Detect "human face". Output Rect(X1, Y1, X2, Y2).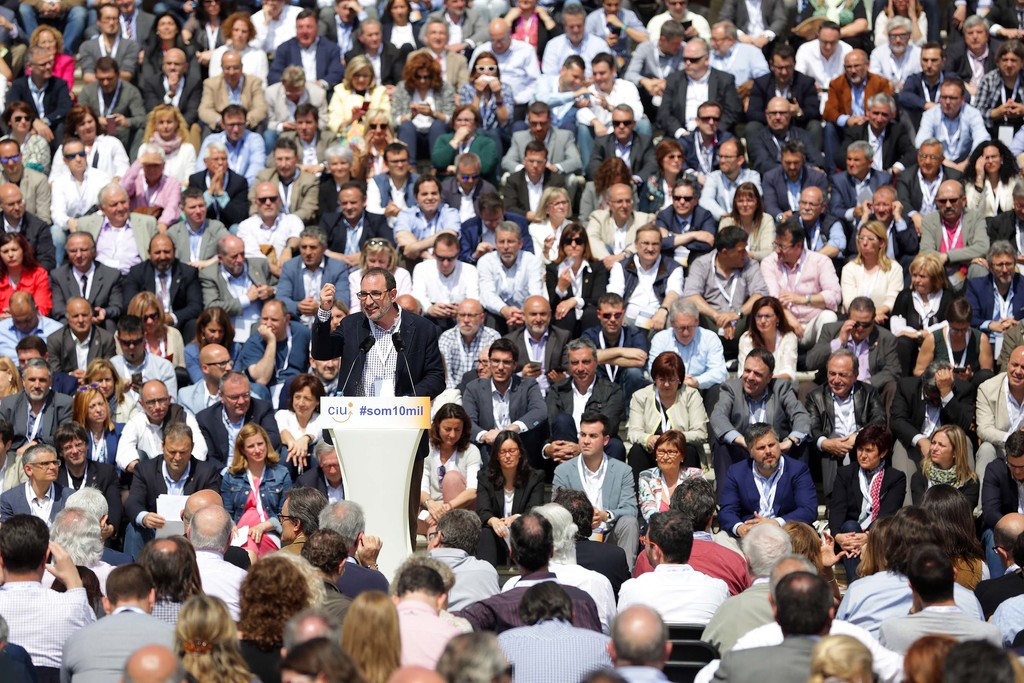
Rect(777, 234, 794, 261).
